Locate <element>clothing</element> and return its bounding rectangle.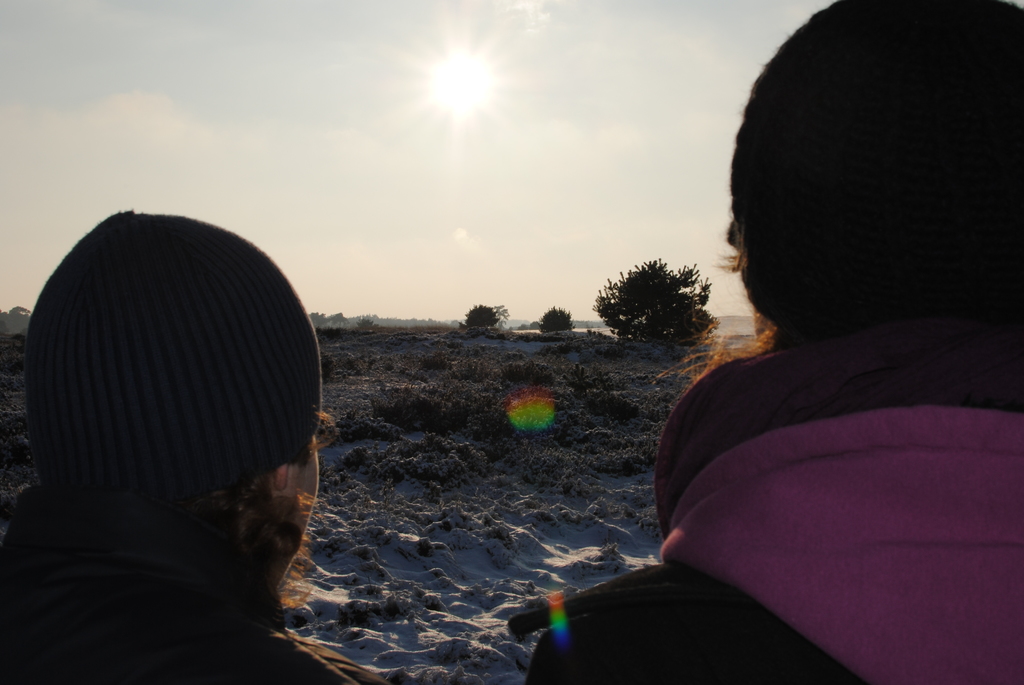
box(0, 485, 403, 684).
